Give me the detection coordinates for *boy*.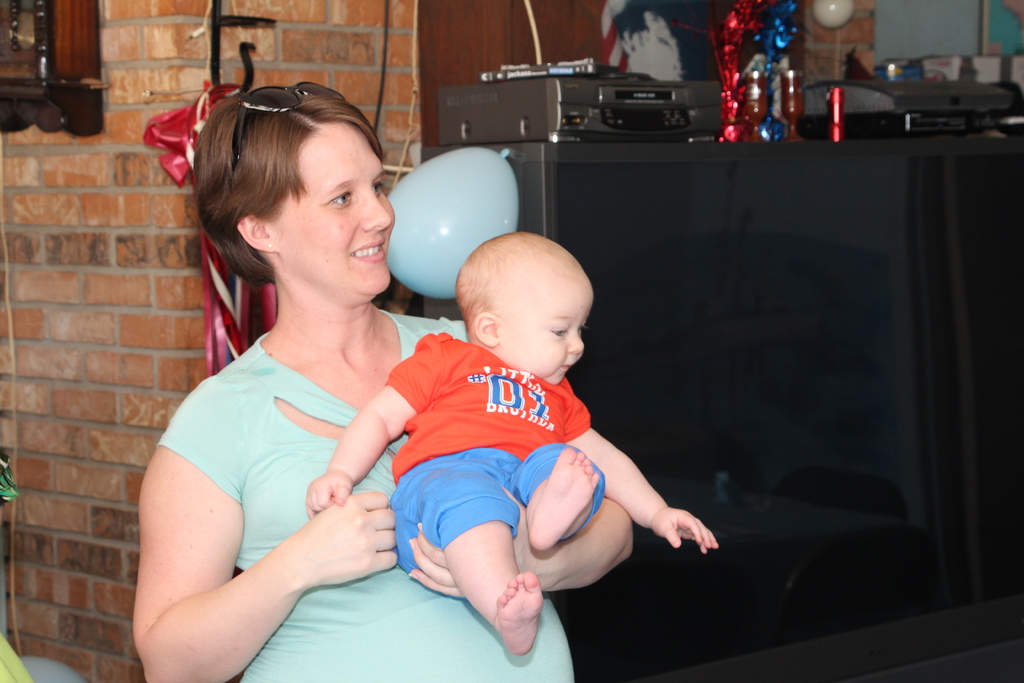
<region>347, 223, 689, 655</region>.
